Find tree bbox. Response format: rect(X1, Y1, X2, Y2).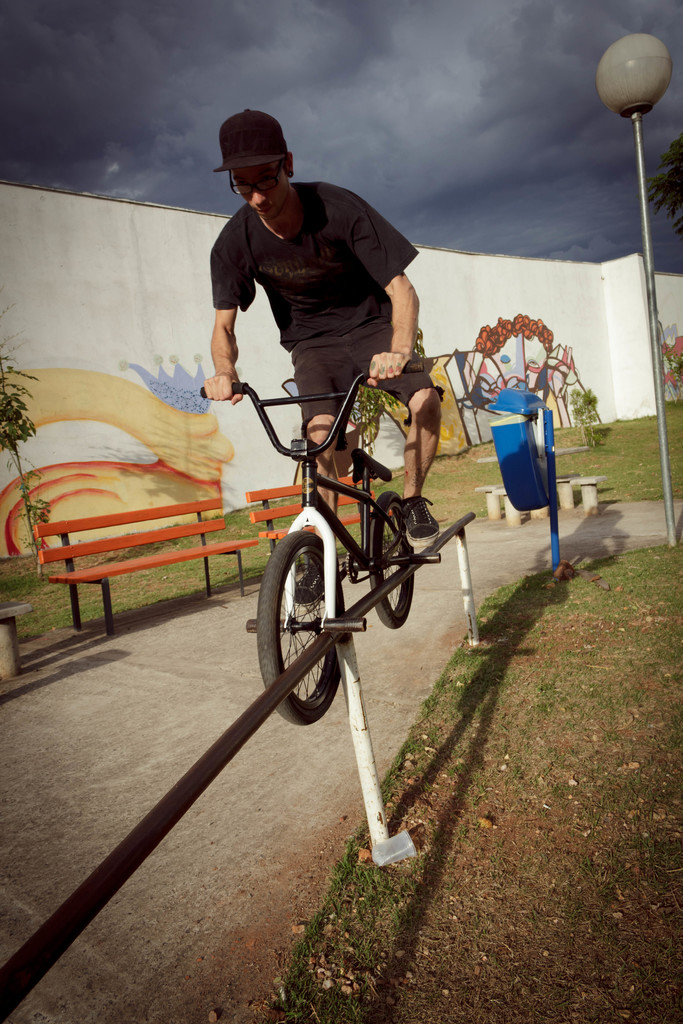
rect(646, 132, 682, 249).
